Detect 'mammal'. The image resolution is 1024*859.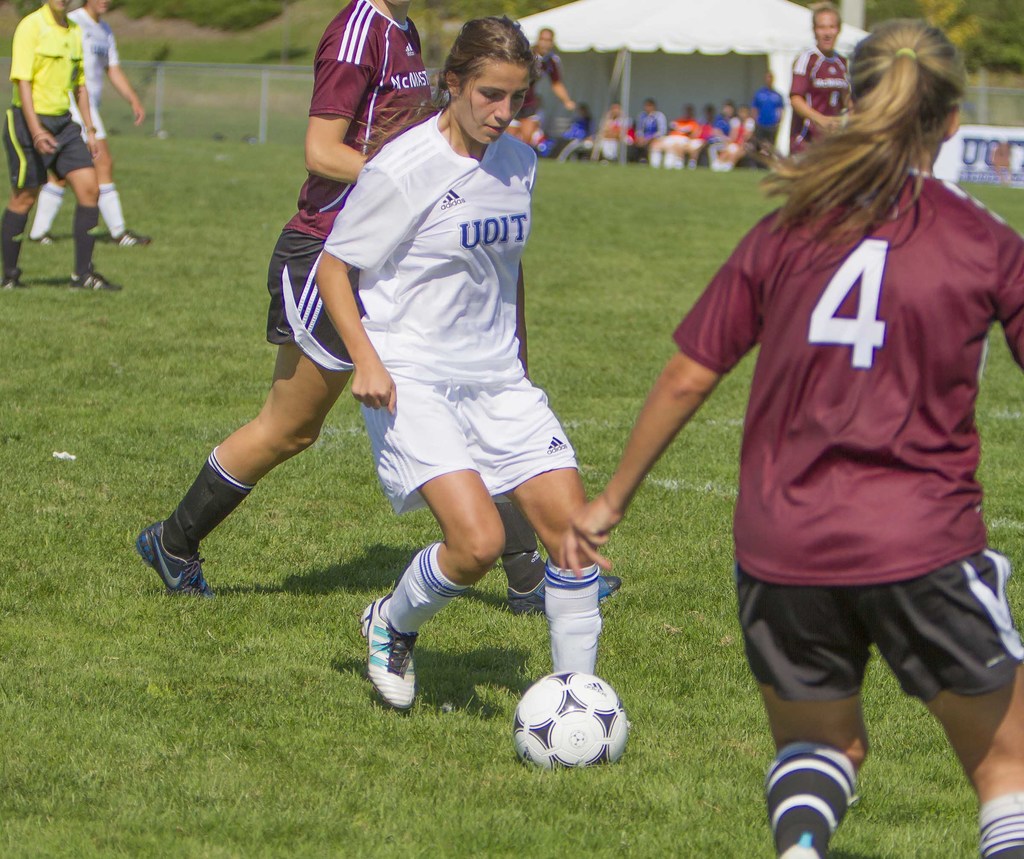
locate(314, 13, 602, 710).
